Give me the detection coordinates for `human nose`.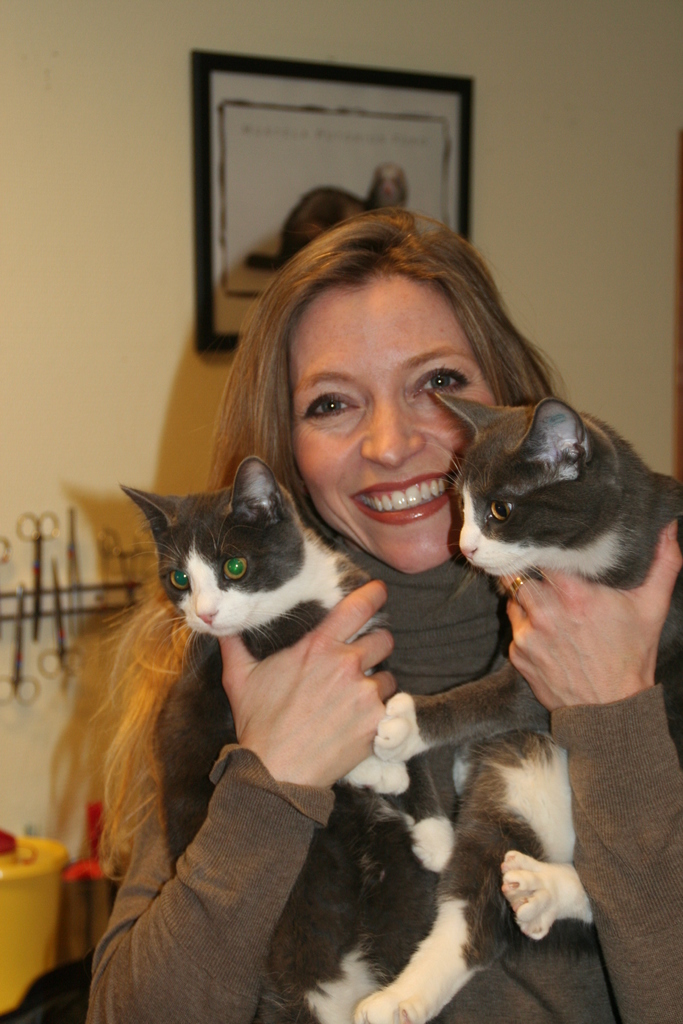
x1=358 y1=389 x2=429 y2=468.
